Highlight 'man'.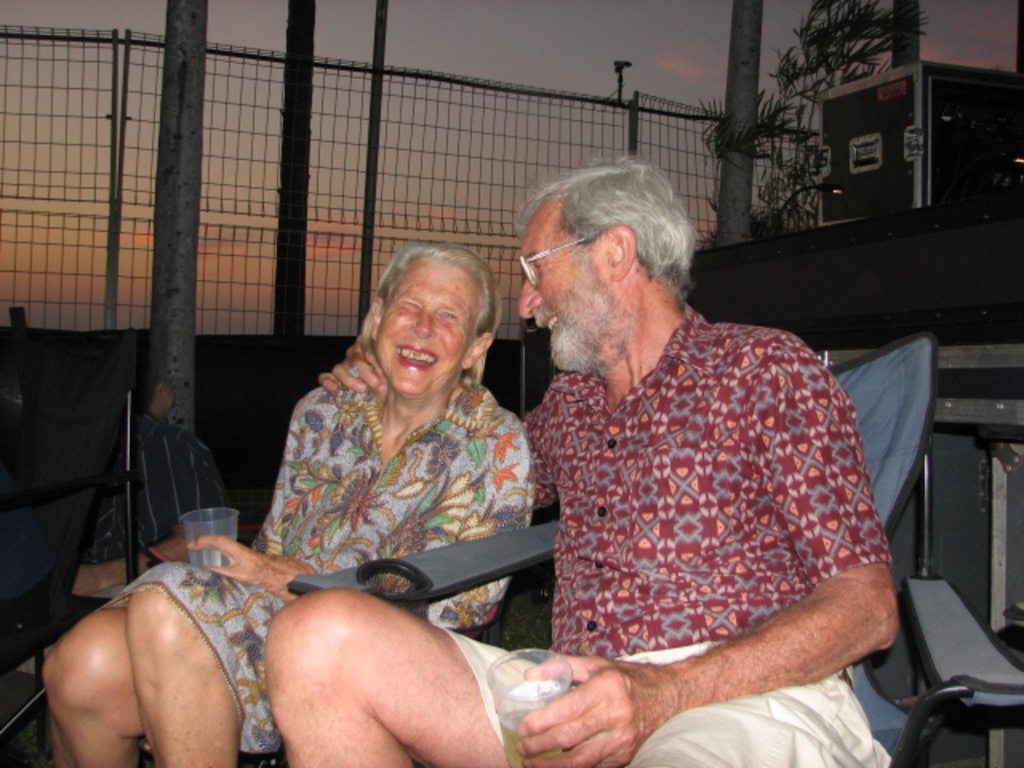
Highlighted region: {"x1": 219, "y1": 189, "x2": 848, "y2": 734}.
